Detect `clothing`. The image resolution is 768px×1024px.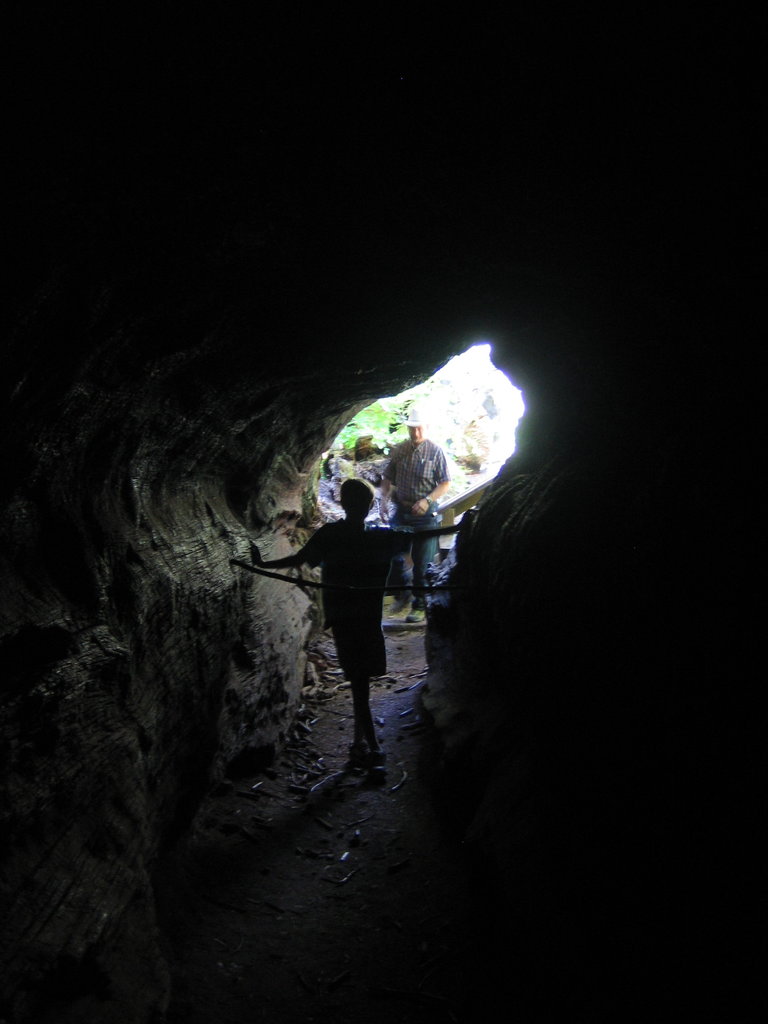
x1=276, y1=482, x2=407, y2=705.
